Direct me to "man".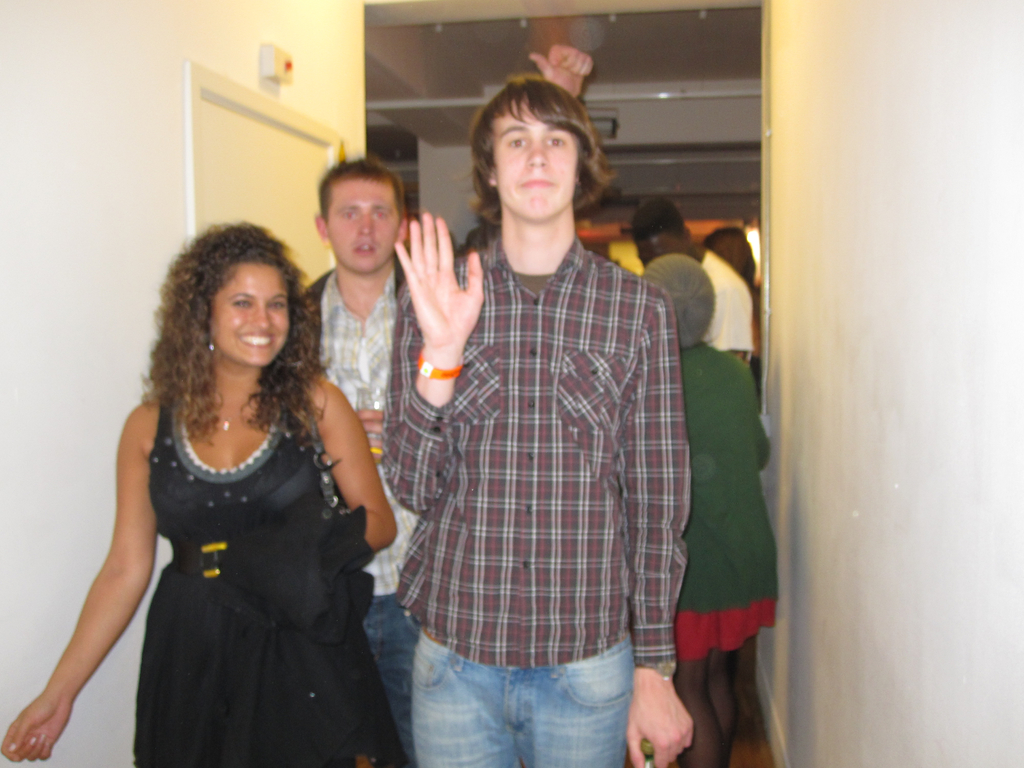
Direction: crop(295, 164, 412, 764).
